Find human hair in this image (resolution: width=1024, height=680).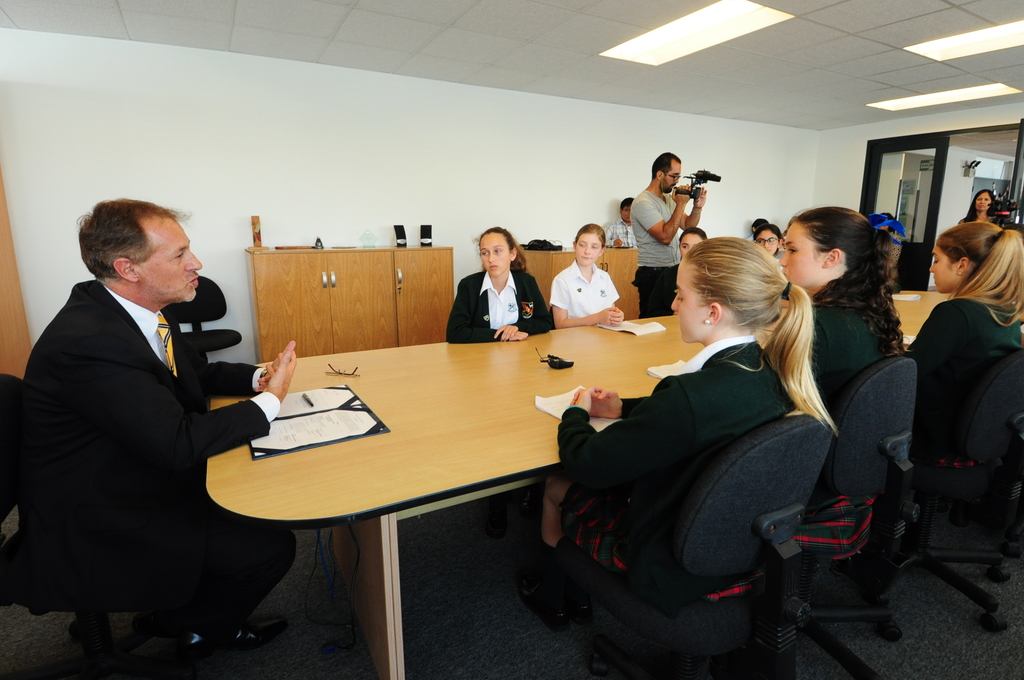
[left=77, top=198, right=193, bottom=280].
